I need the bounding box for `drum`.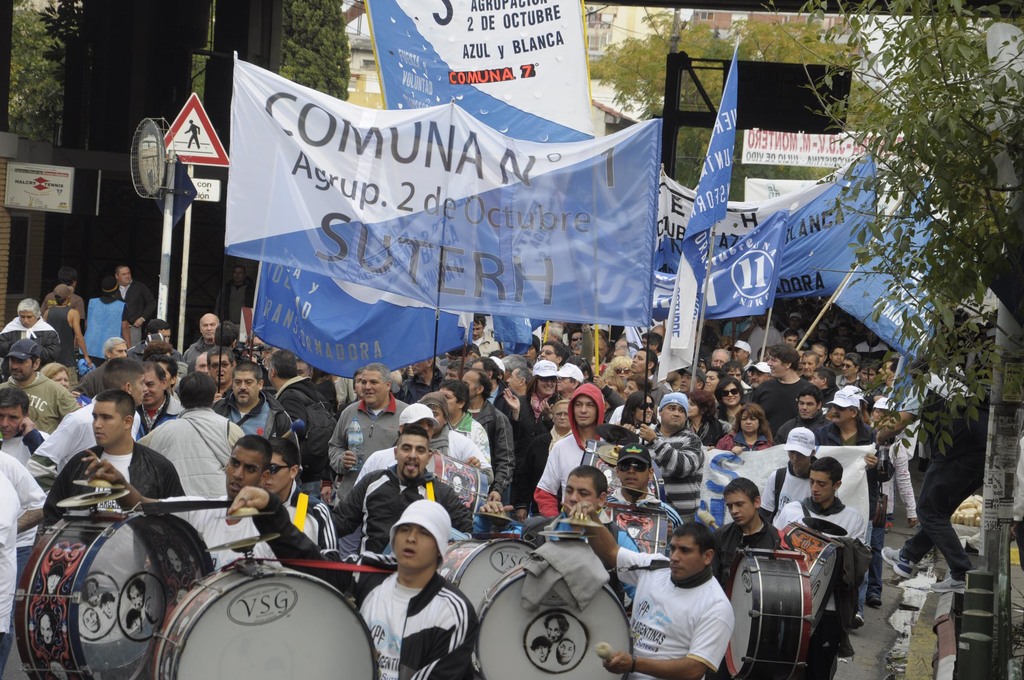
Here it is: 781,521,845,615.
